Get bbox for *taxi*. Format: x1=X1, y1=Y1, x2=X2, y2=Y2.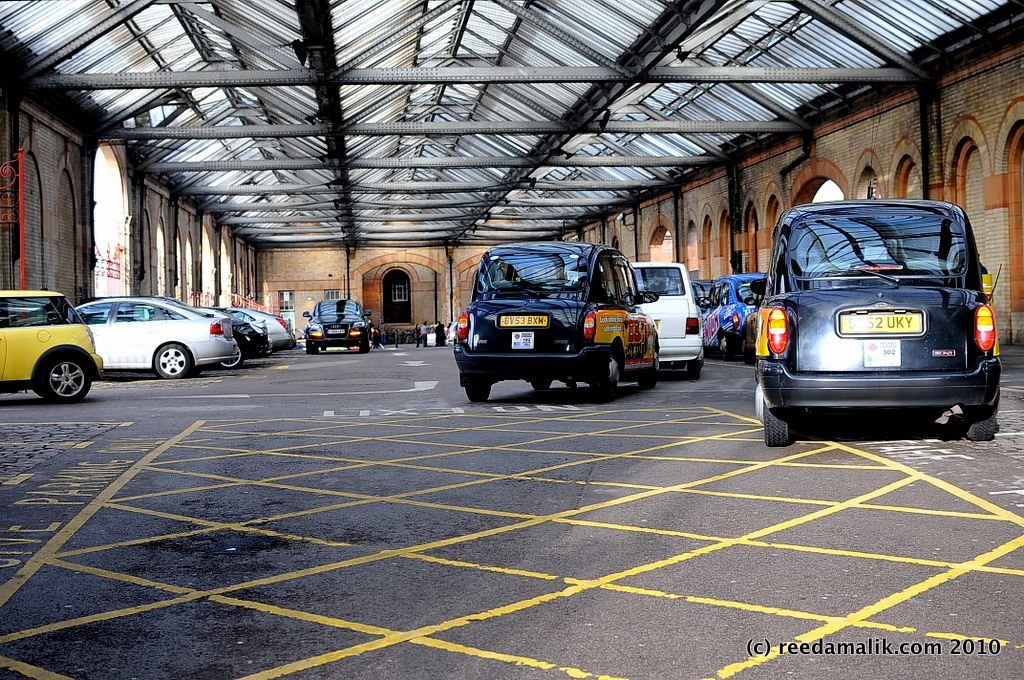
x1=460, y1=232, x2=683, y2=396.
